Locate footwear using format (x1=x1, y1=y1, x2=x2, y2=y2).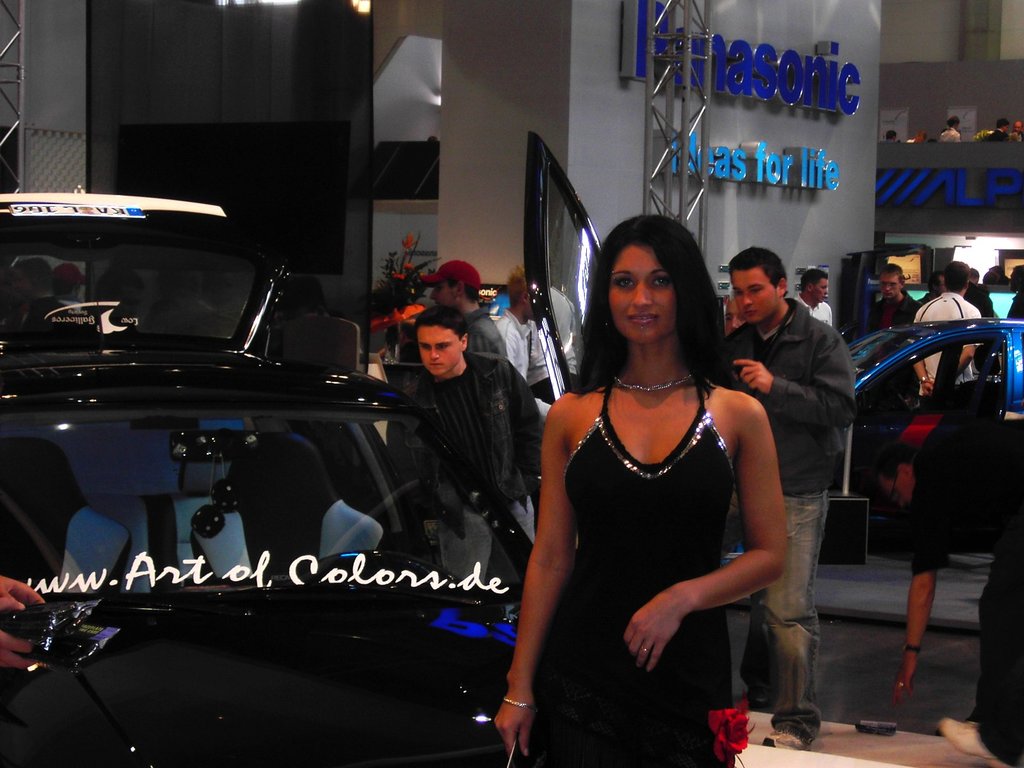
(x1=936, y1=716, x2=1008, y2=767).
